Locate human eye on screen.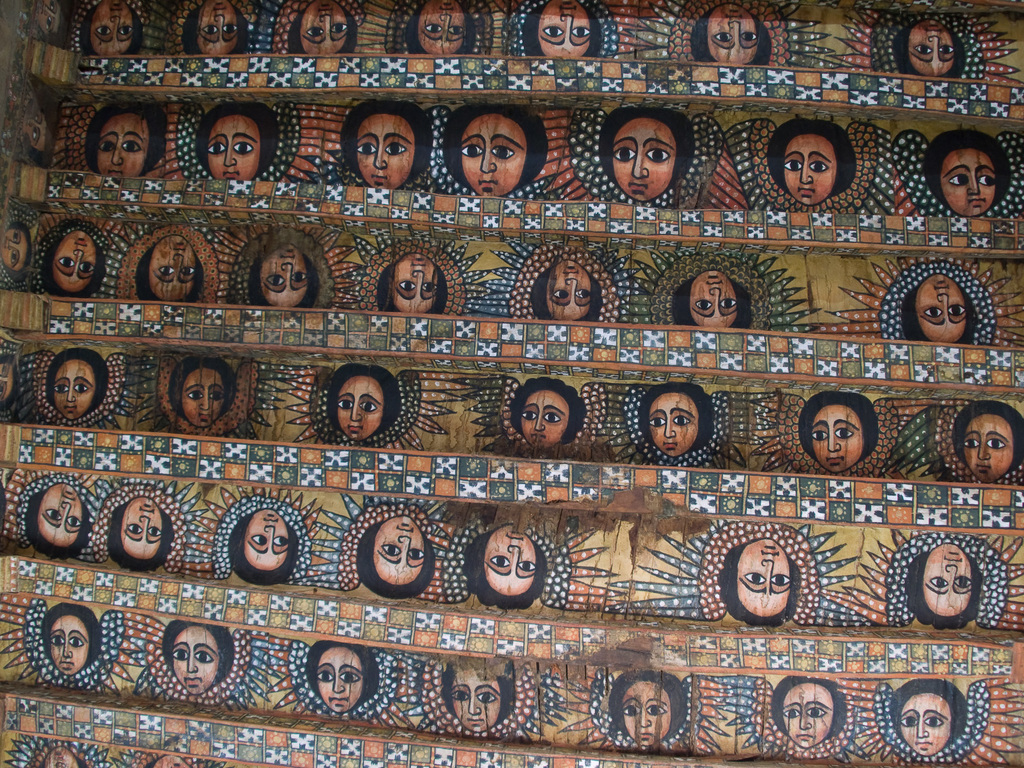
On screen at BBox(10, 250, 17, 263).
